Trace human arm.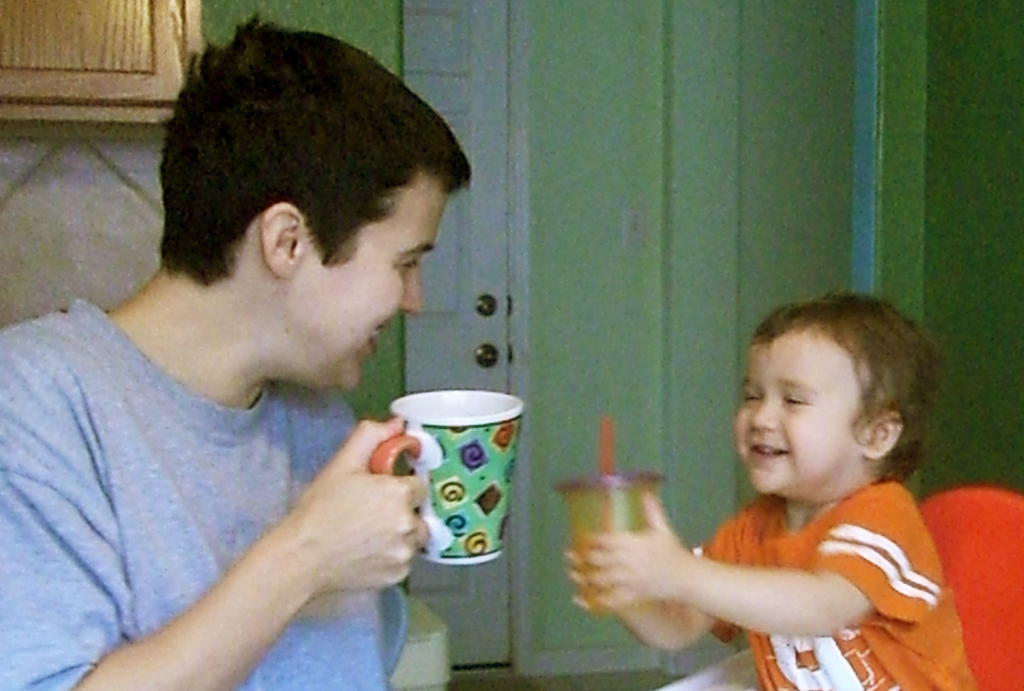
Traced to rect(561, 520, 735, 657).
